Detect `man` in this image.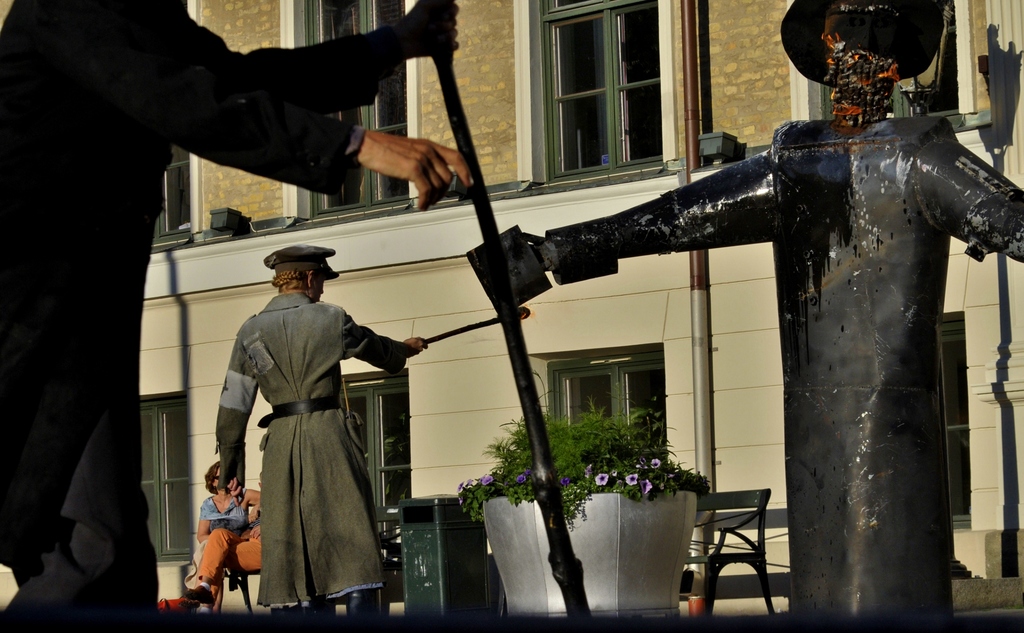
Detection: [left=220, top=246, right=426, bottom=618].
